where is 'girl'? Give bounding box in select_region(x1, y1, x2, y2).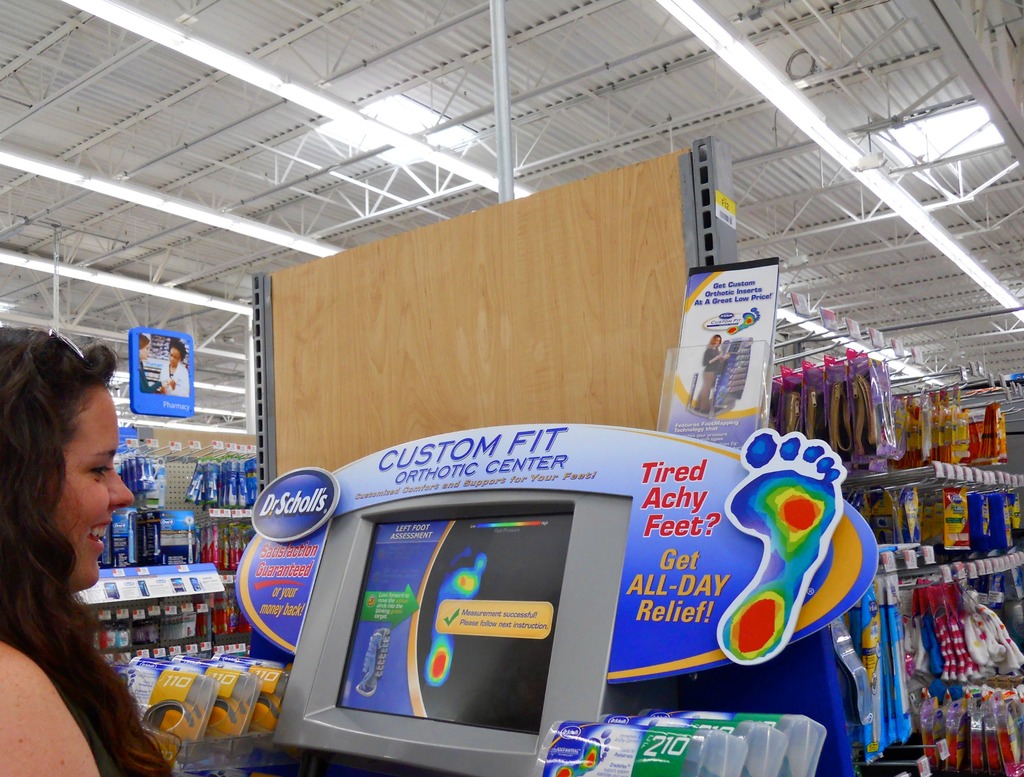
select_region(0, 326, 202, 776).
